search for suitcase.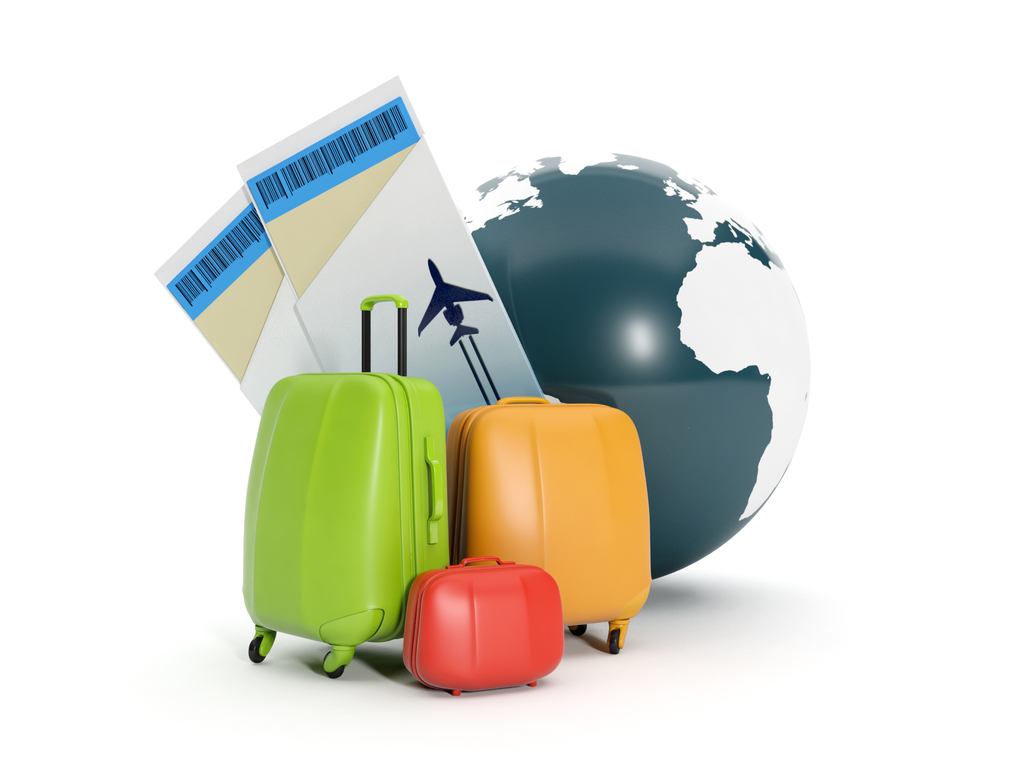
Found at locate(401, 550, 563, 692).
